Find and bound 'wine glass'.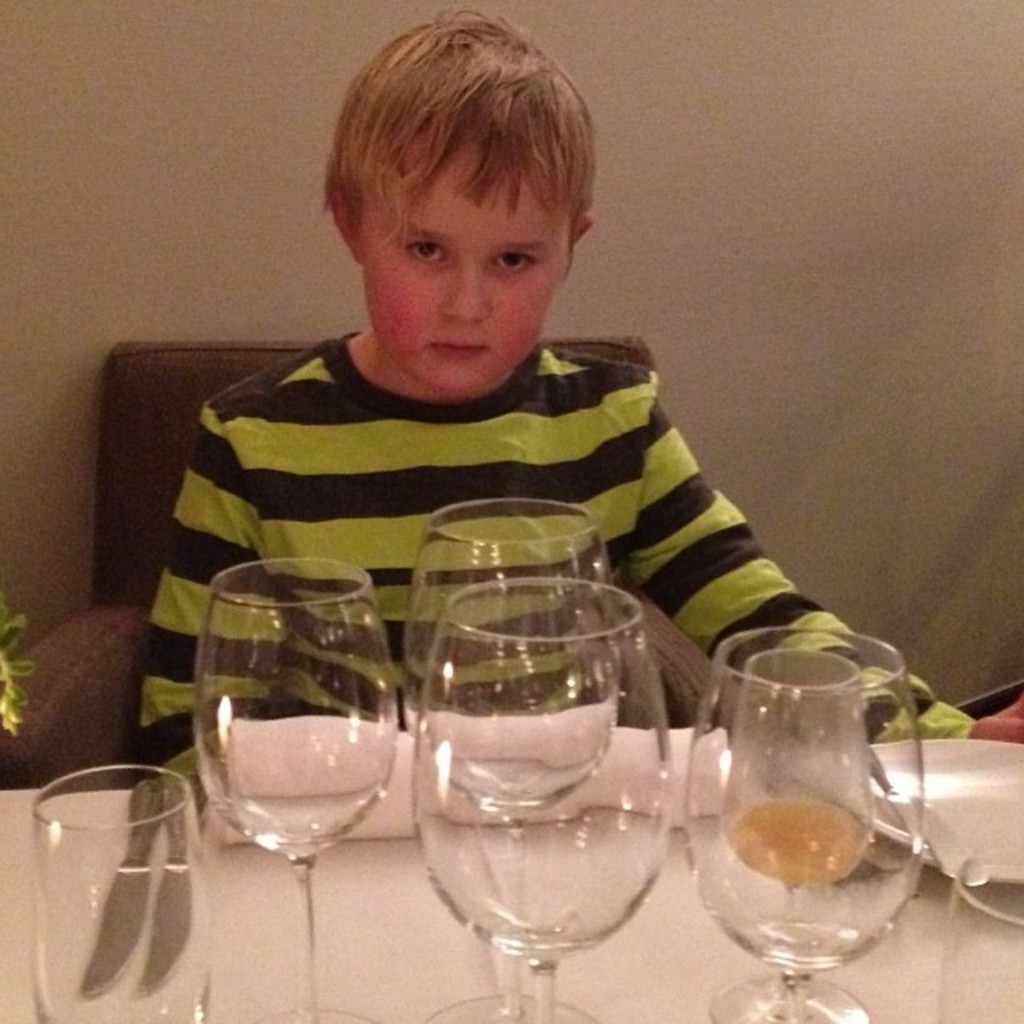
Bound: (37,763,203,1018).
